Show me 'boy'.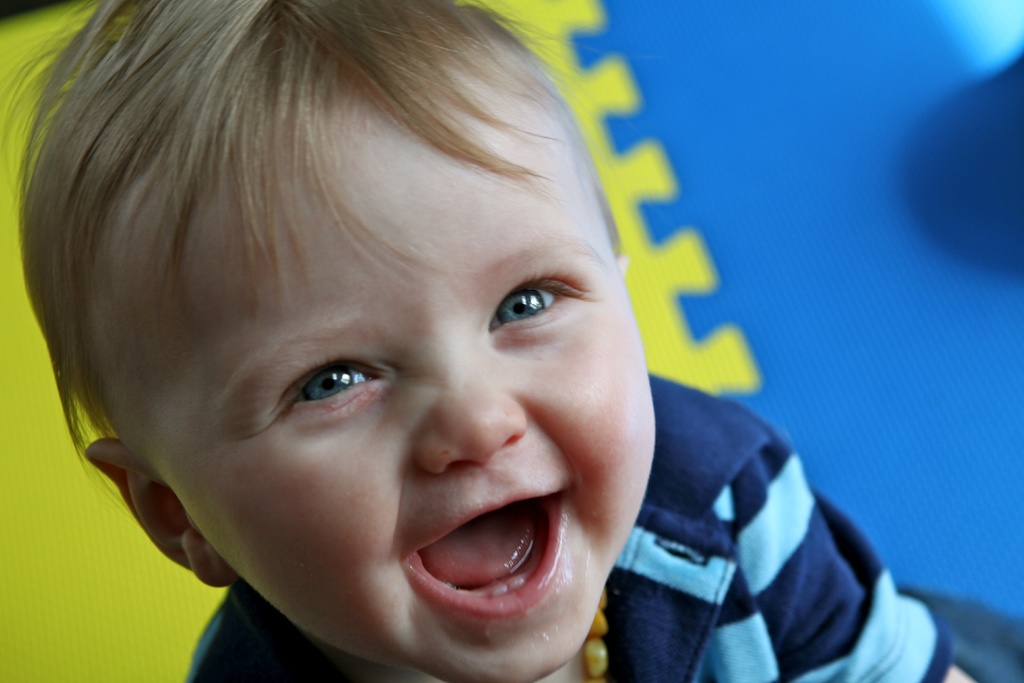
'boy' is here: l=17, t=13, r=815, b=682.
